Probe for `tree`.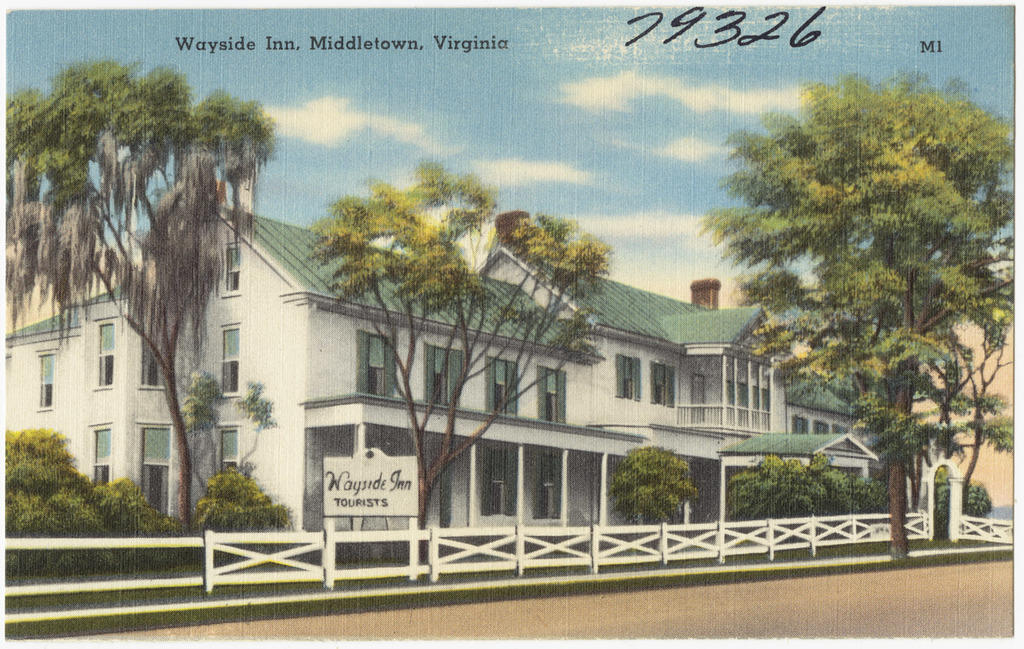
Probe result: [177, 370, 279, 499].
